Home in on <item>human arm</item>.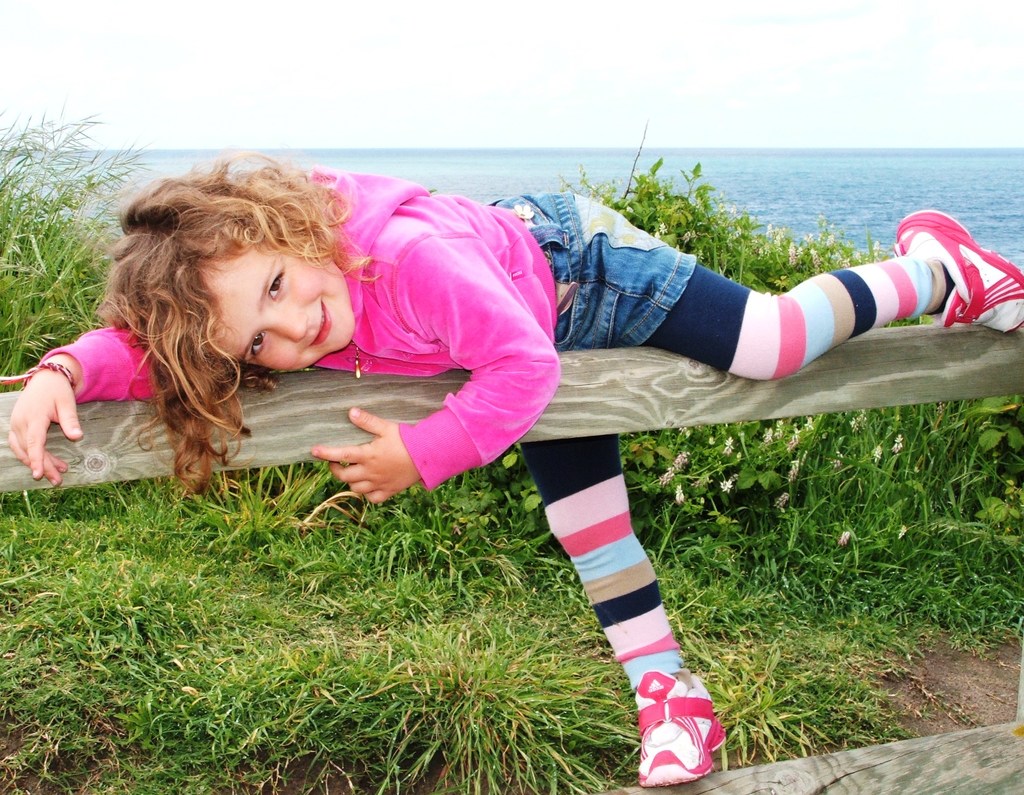
Homed in at box(3, 317, 110, 490).
